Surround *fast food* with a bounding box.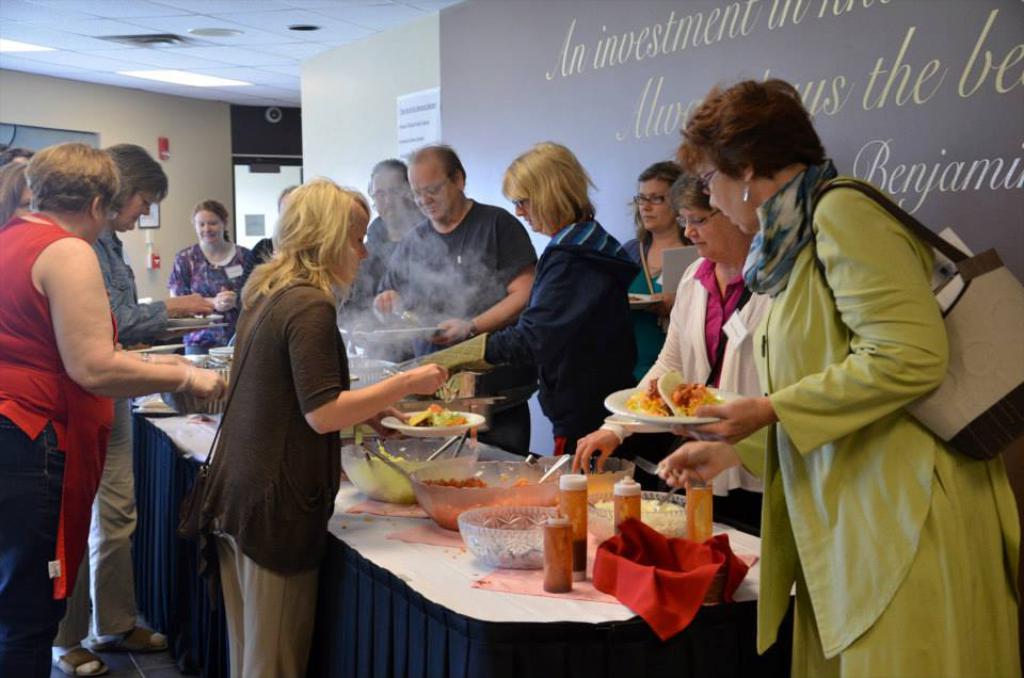
rect(409, 402, 466, 431).
